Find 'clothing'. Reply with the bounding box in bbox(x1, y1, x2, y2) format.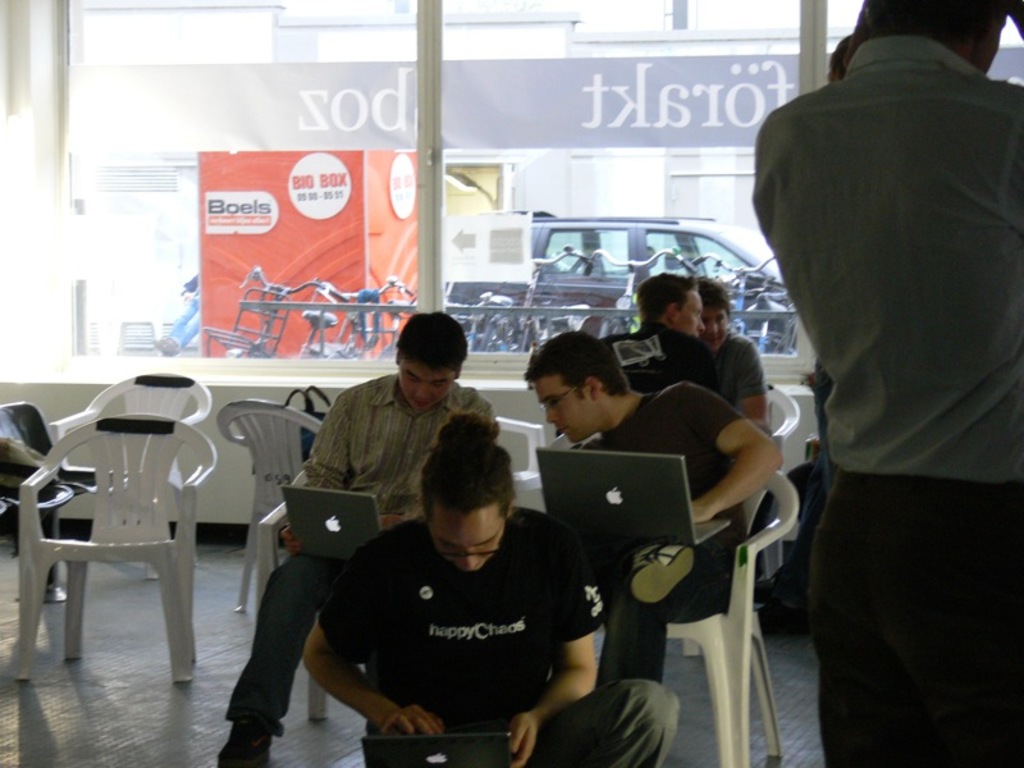
bbox(227, 376, 498, 739).
